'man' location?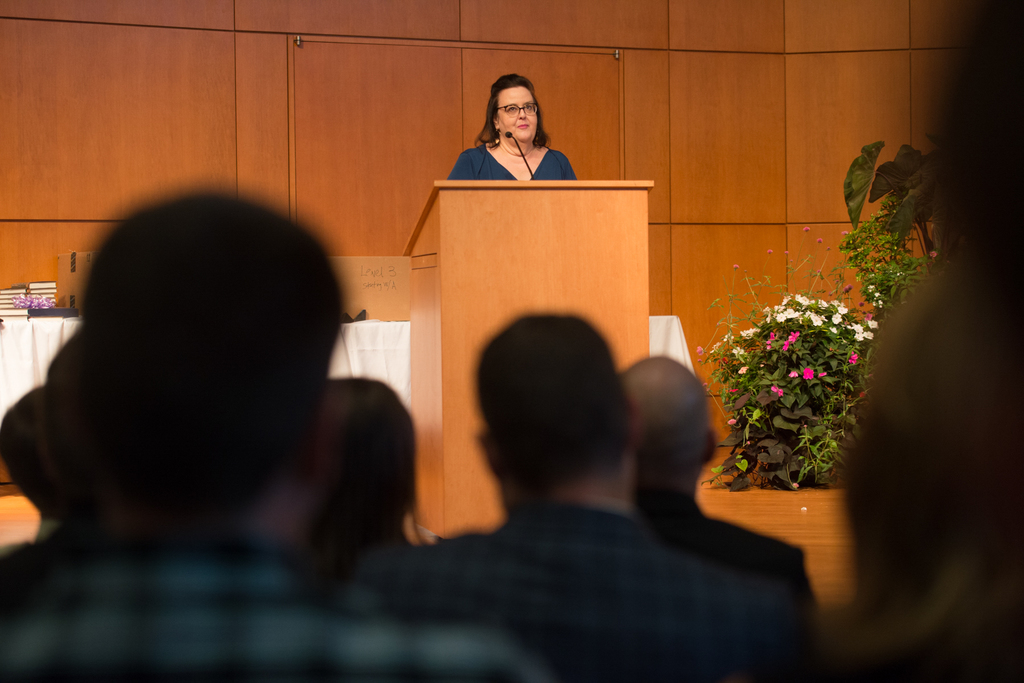
box=[31, 333, 109, 504]
